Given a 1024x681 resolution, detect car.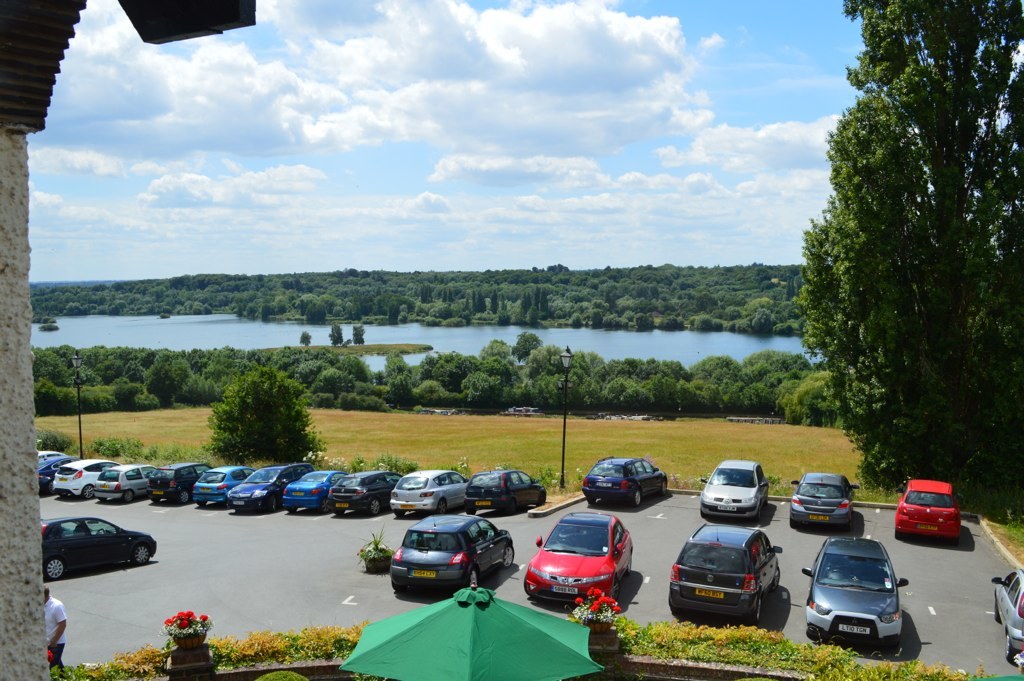
locate(807, 543, 914, 660).
